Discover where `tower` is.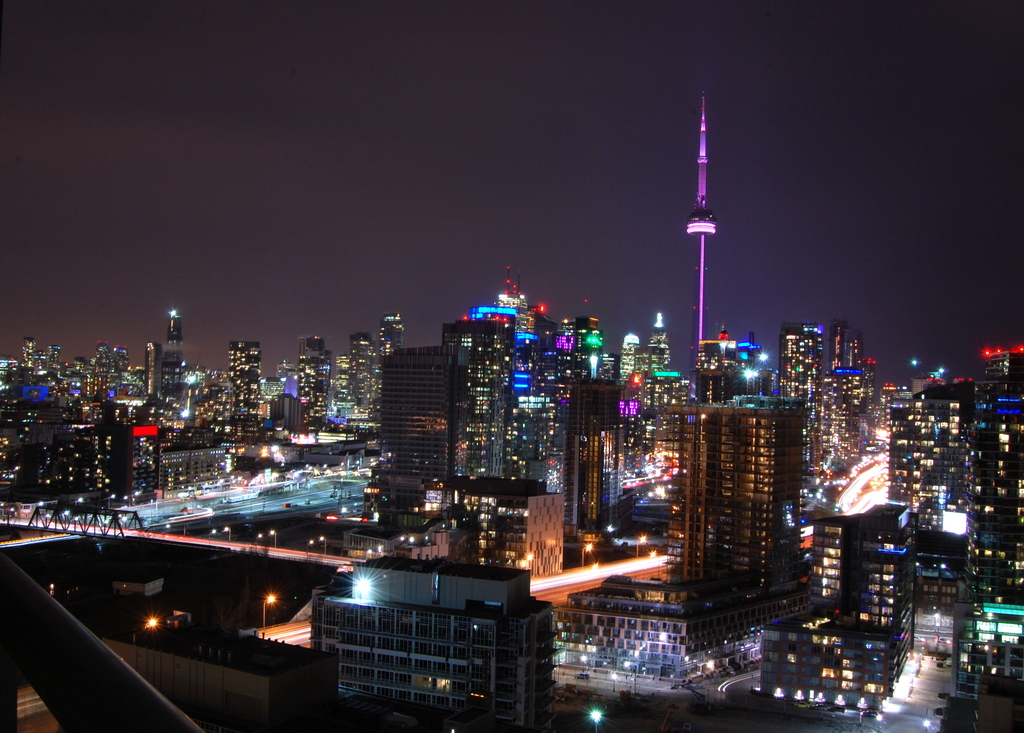
Discovered at <region>373, 345, 448, 504</region>.
